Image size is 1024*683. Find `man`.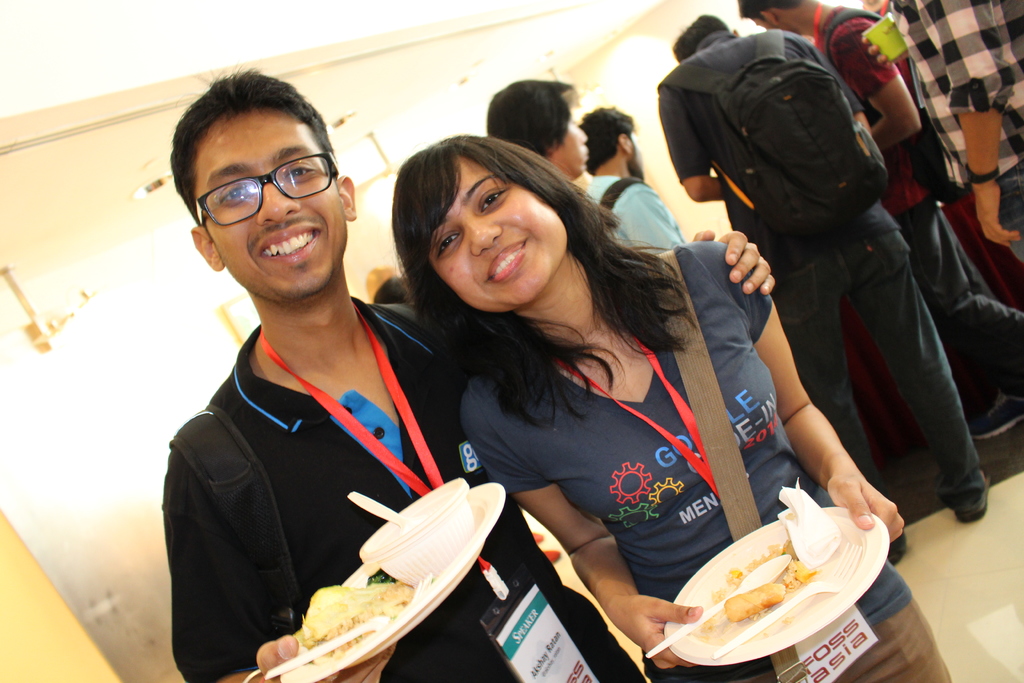
[737, 0, 1023, 456].
